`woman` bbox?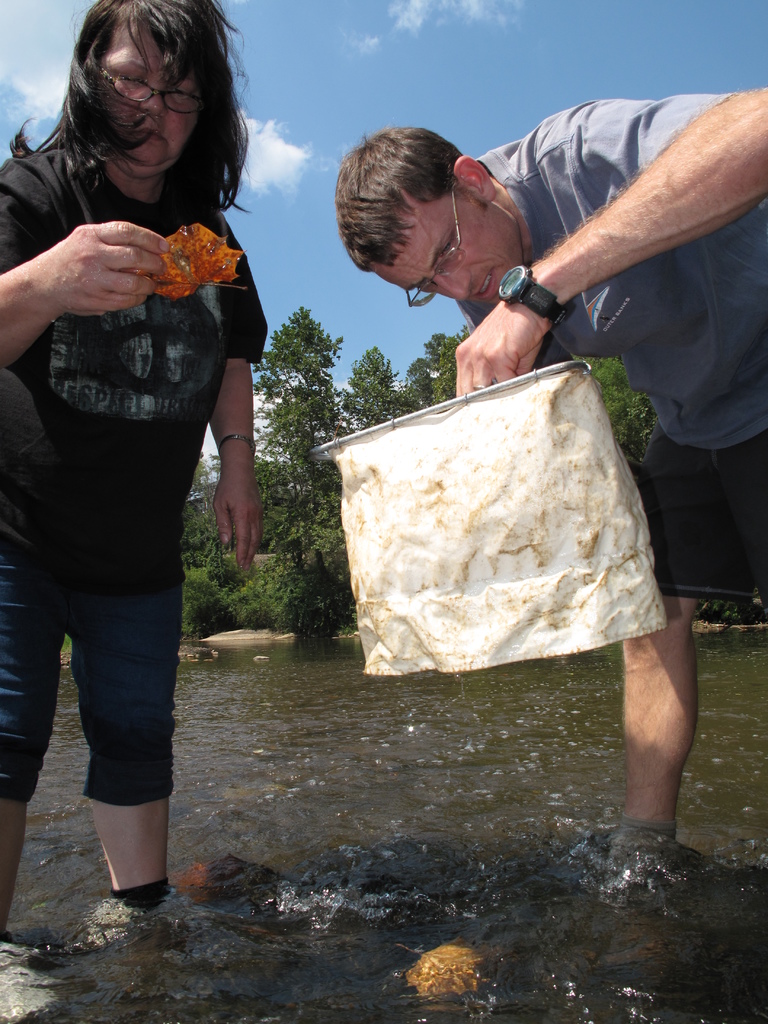
crop(8, 0, 299, 952)
